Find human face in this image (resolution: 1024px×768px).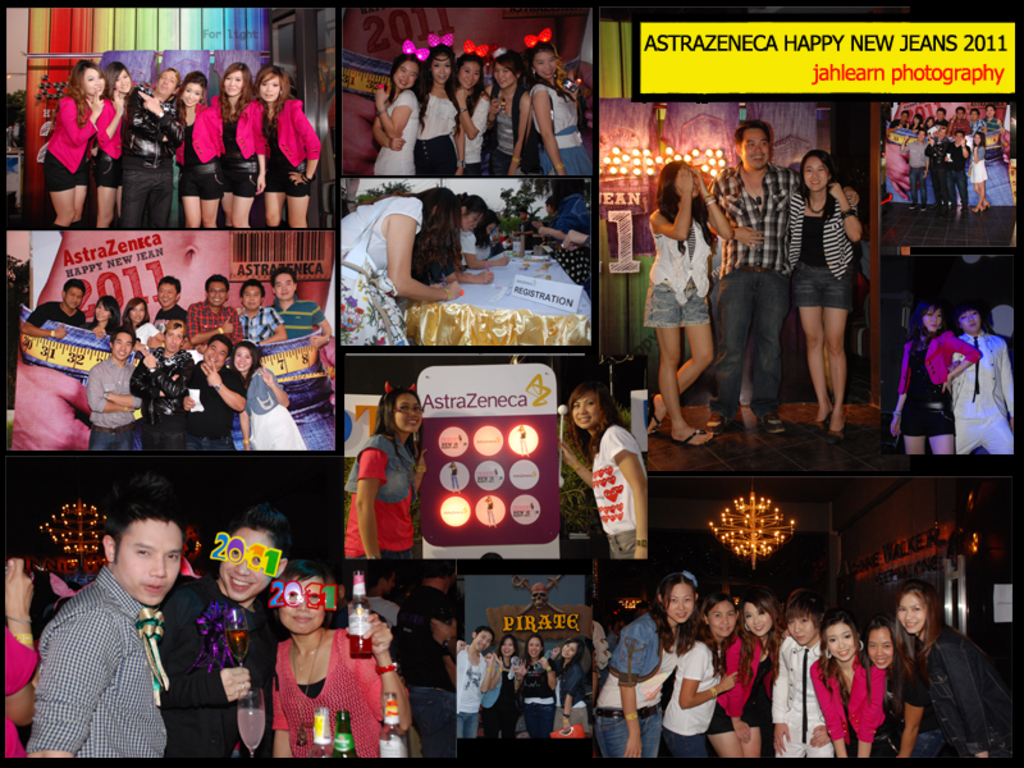
(left=899, top=109, right=908, bottom=123).
